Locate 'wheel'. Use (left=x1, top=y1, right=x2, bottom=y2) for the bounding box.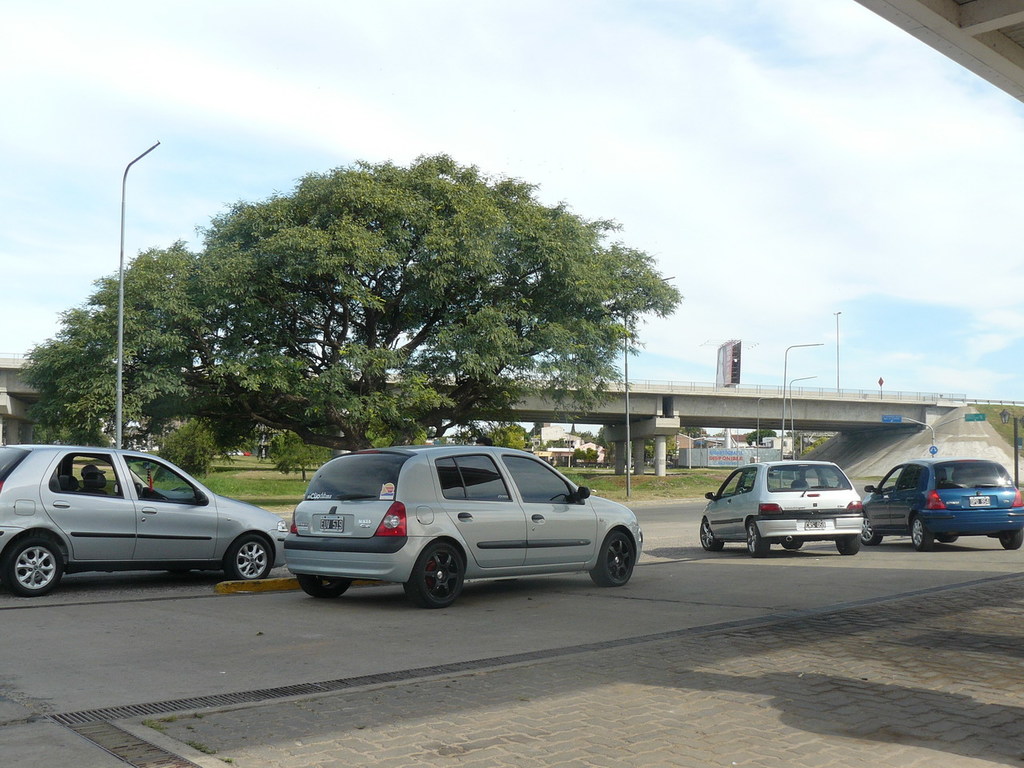
(left=406, top=538, right=465, bottom=602).
